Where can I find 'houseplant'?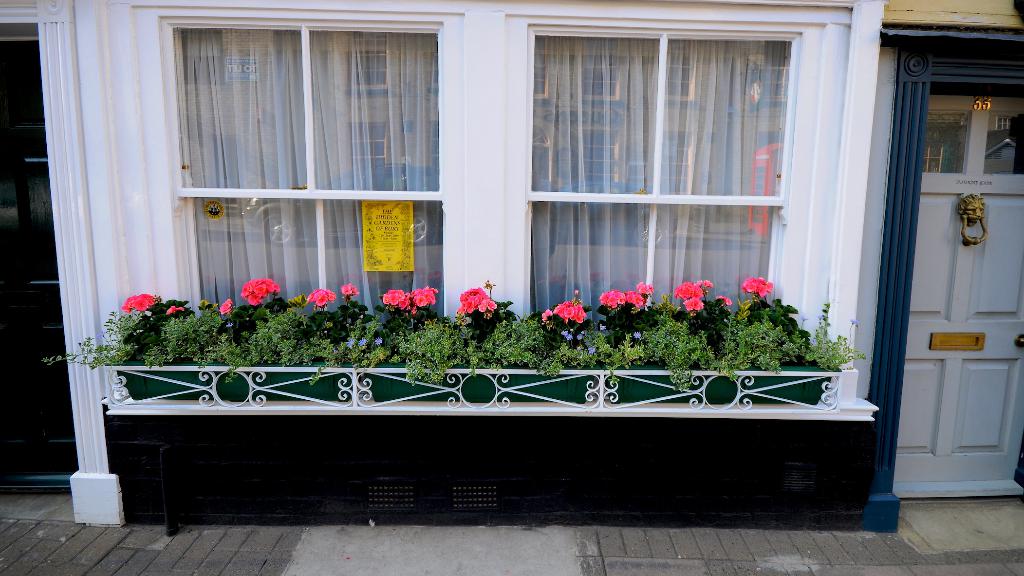
You can find it at rect(586, 287, 701, 413).
